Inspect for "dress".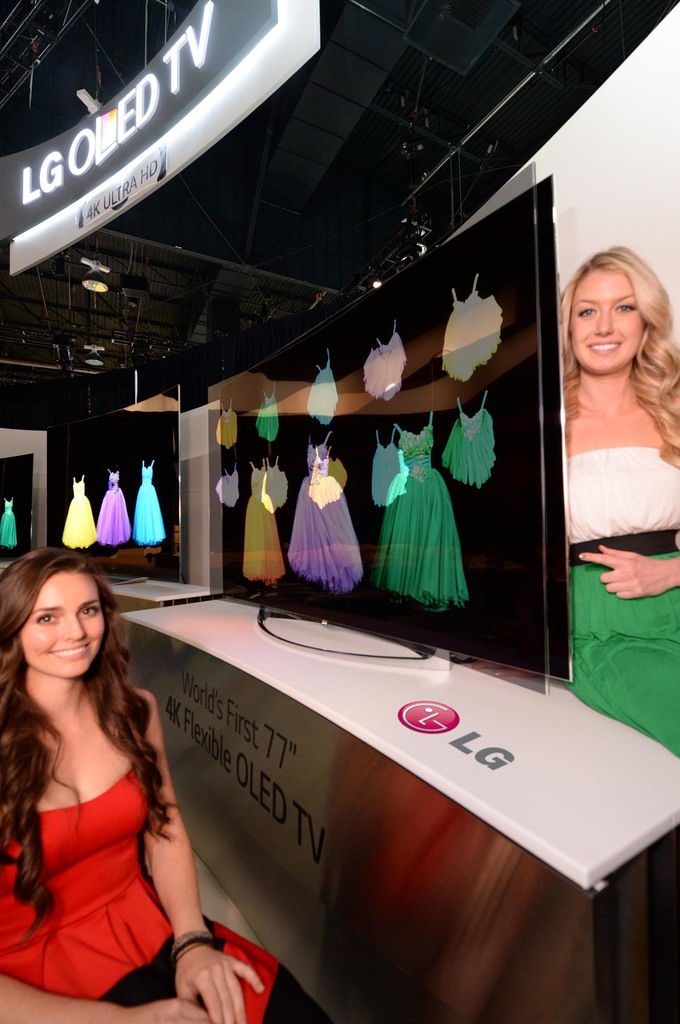
Inspection: box=[362, 324, 416, 404].
